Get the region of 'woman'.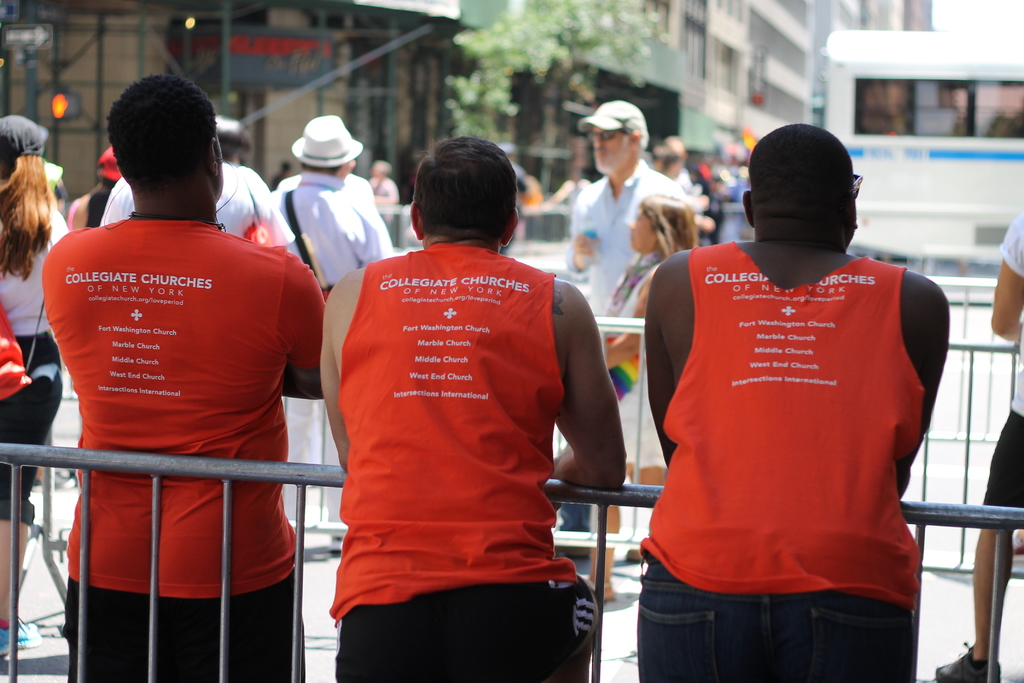
x1=593, y1=196, x2=711, y2=603.
